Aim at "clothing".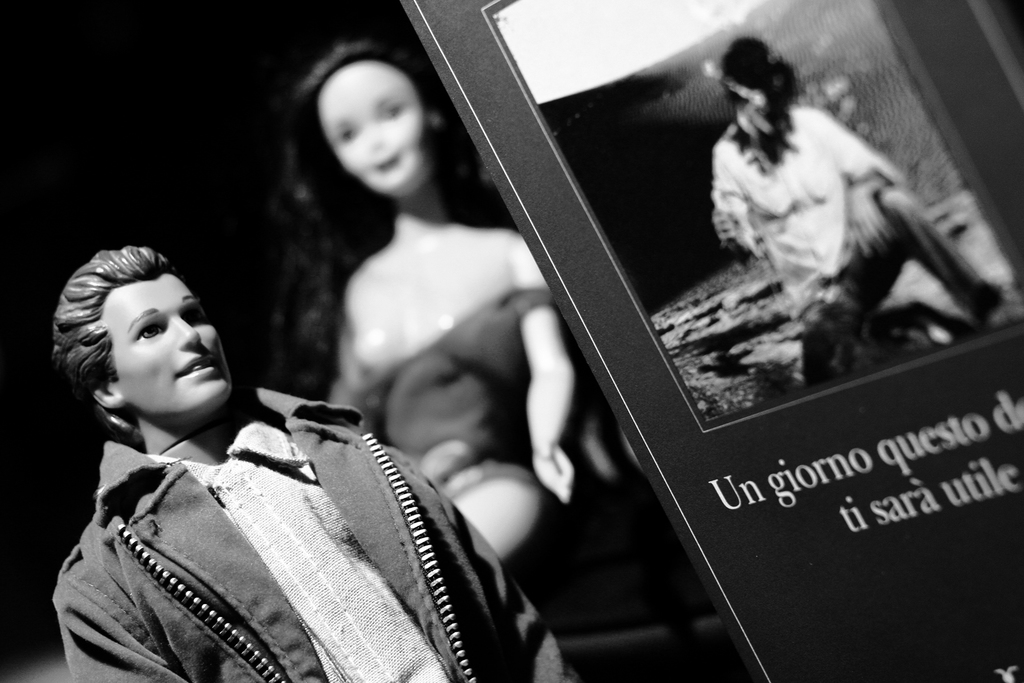
Aimed at <bbox>330, 290, 555, 499</bbox>.
